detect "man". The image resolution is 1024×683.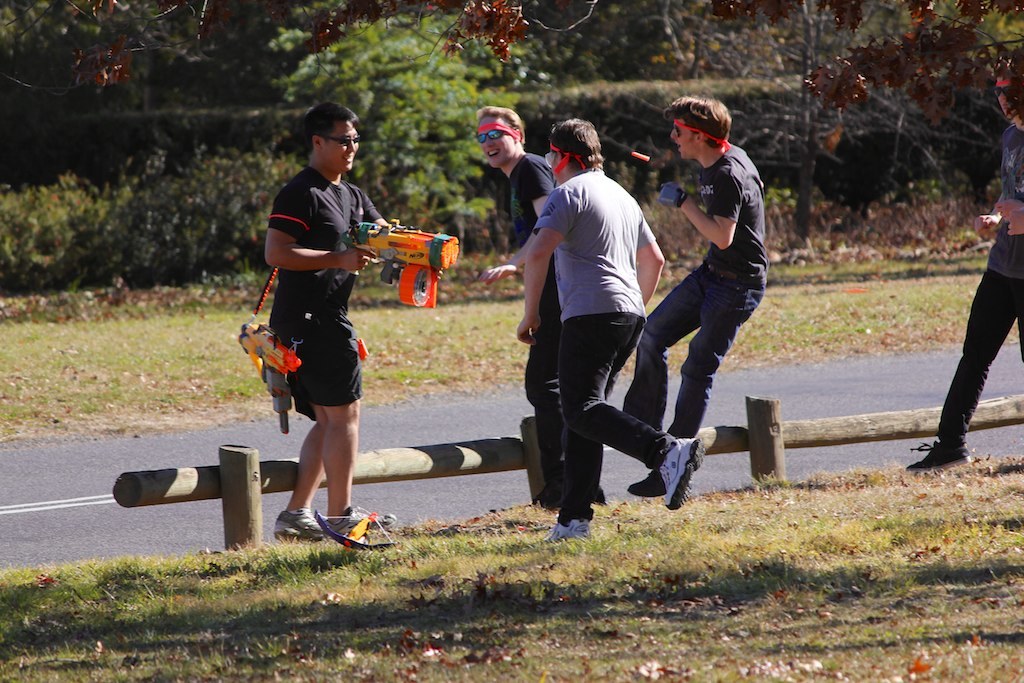
l=621, t=94, r=769, b=495.
